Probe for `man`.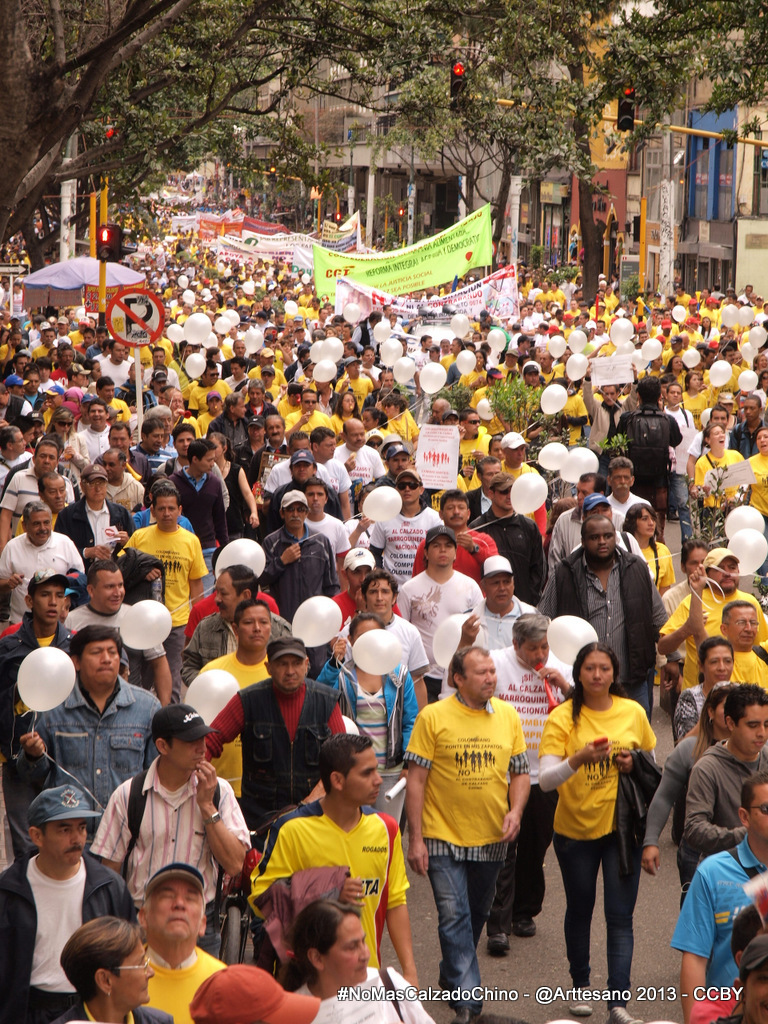
Probe result: [left=90, top=709, right=255, bottom=959].
